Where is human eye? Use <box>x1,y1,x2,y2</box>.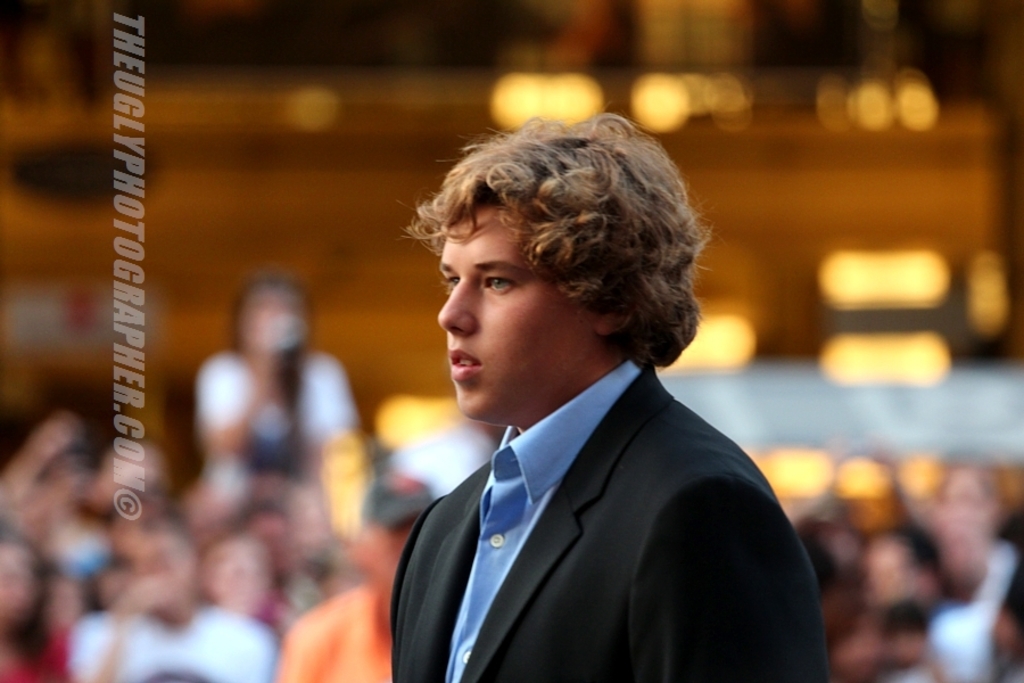
<box>474,266,530,298</box>.
